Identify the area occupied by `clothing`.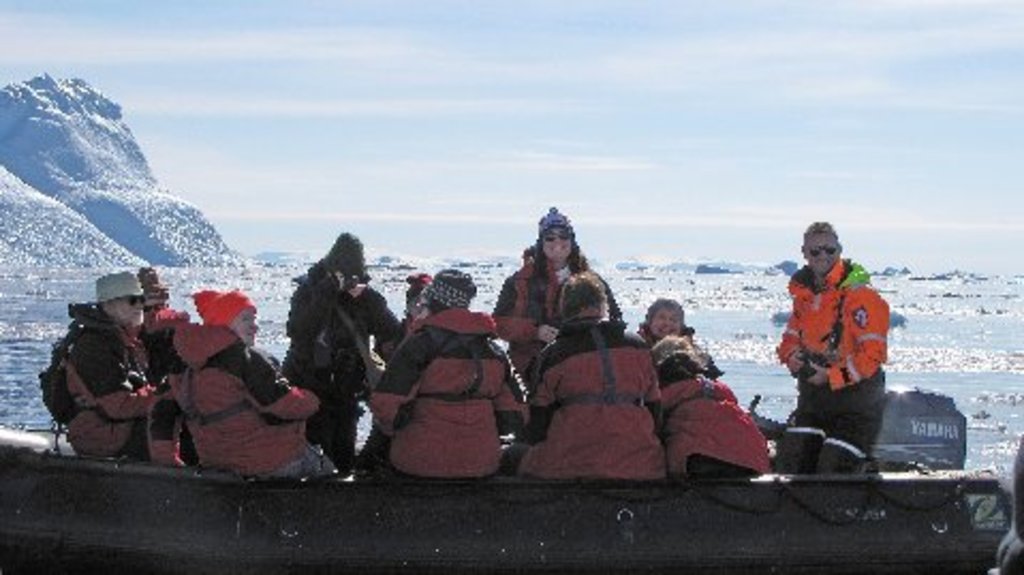
Area: [656, 374, 778, 485].
